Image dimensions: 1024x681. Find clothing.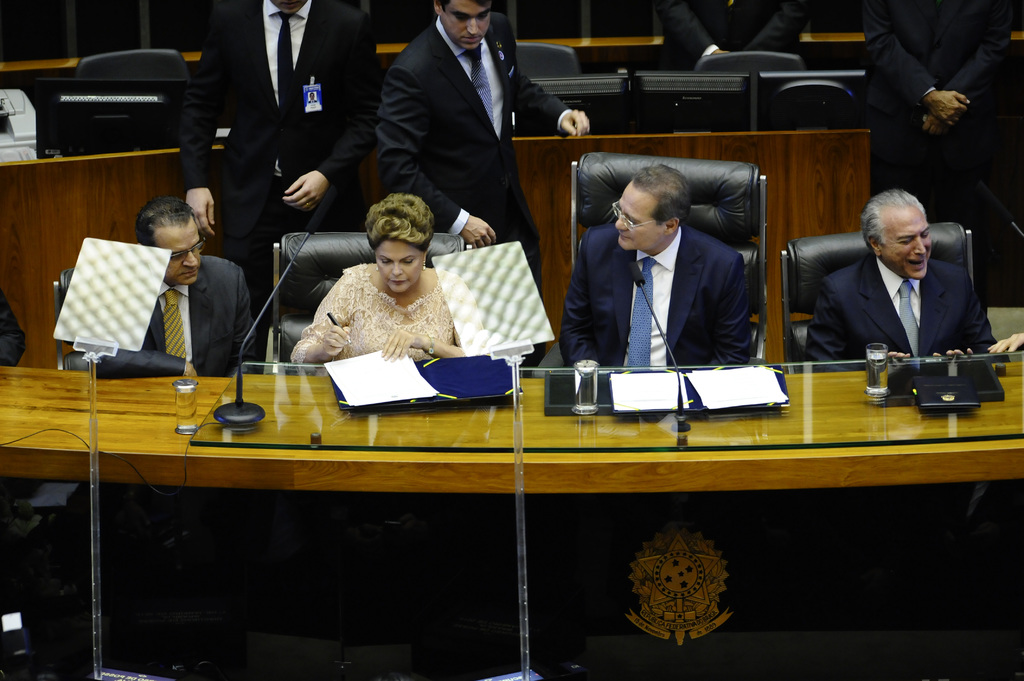
box=[803, 247, 1011, 368].
